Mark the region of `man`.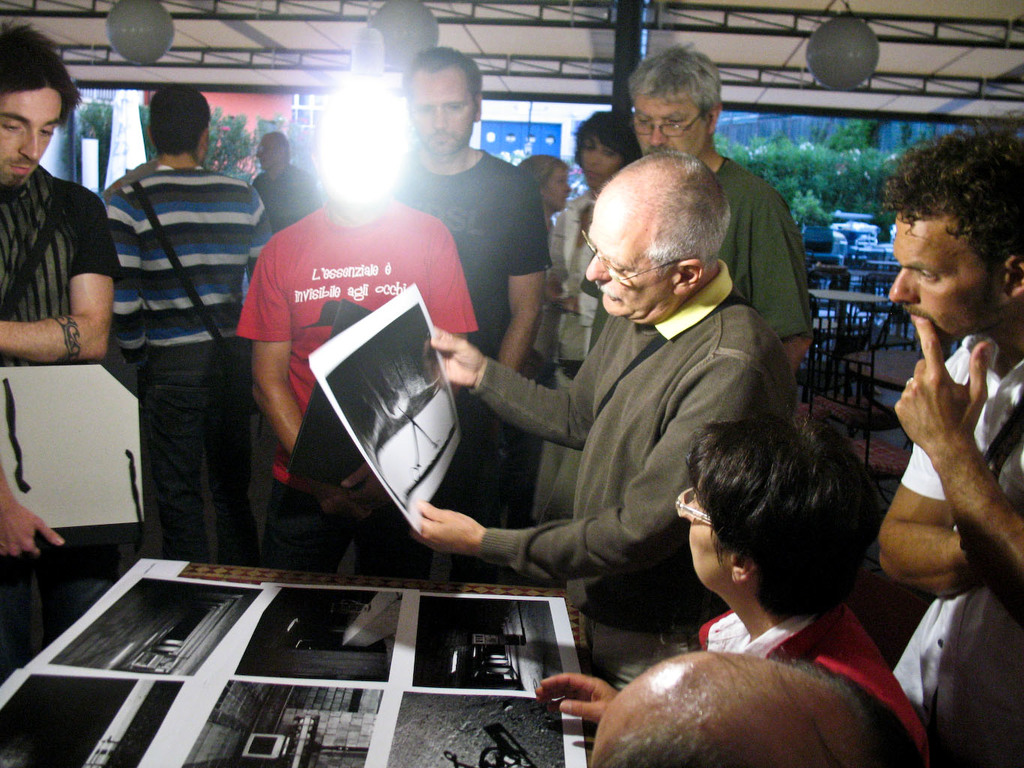
Region: box=[0, 19, 120, 680].
